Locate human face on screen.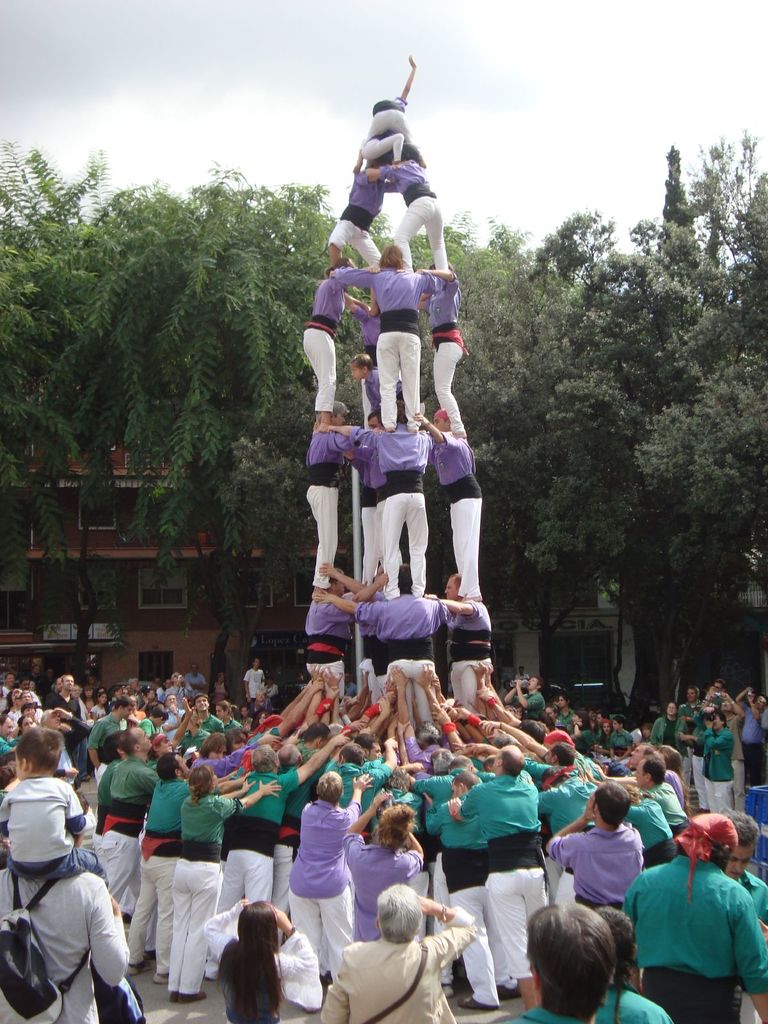
On screen at box(61, 675, 74, 691).
